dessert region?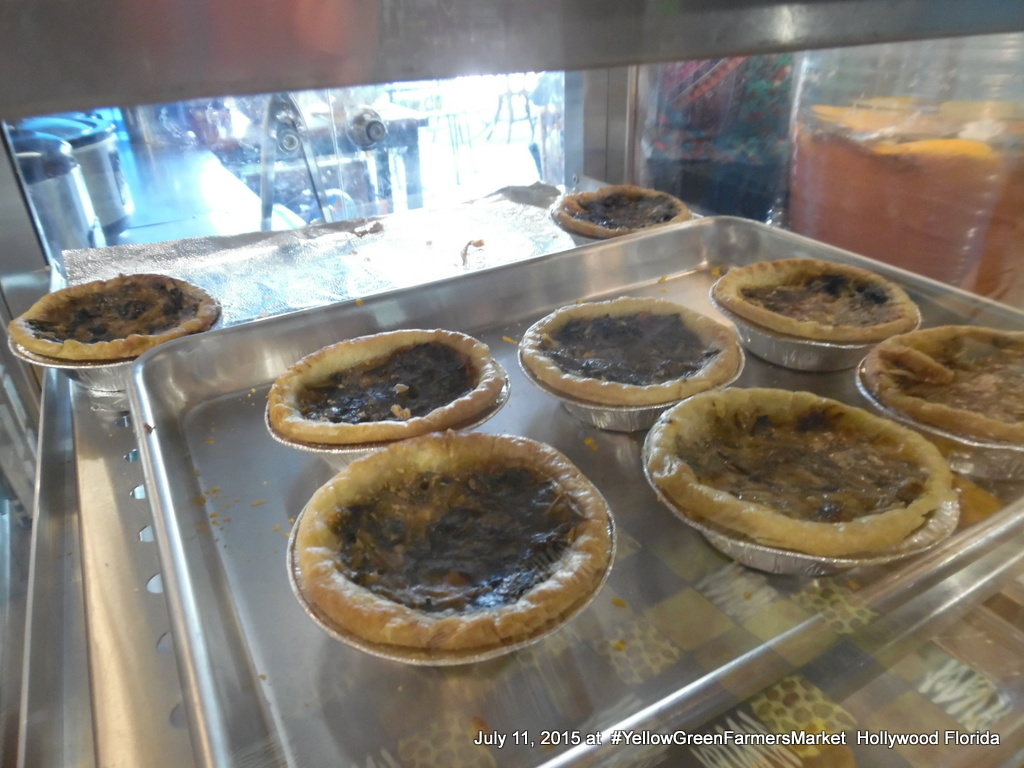
bbox=[294, 419, 621, 656]
